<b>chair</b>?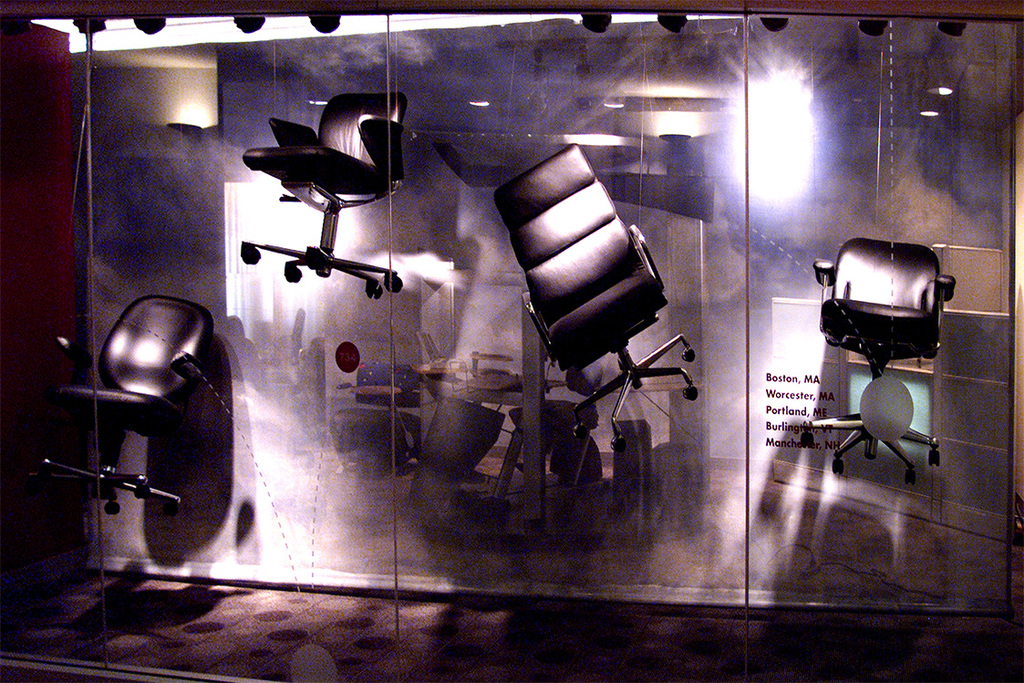
box(20, 305, 224, 527)
